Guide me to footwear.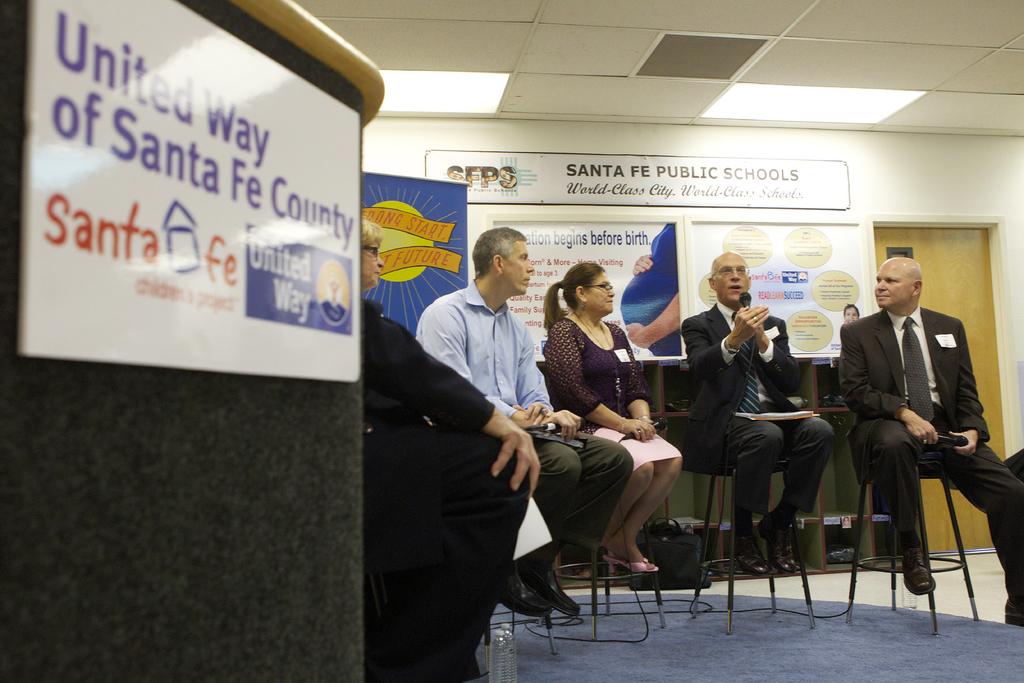
Guidance: pyautogui.locateOnScreen(753, 525, 796, 575).
